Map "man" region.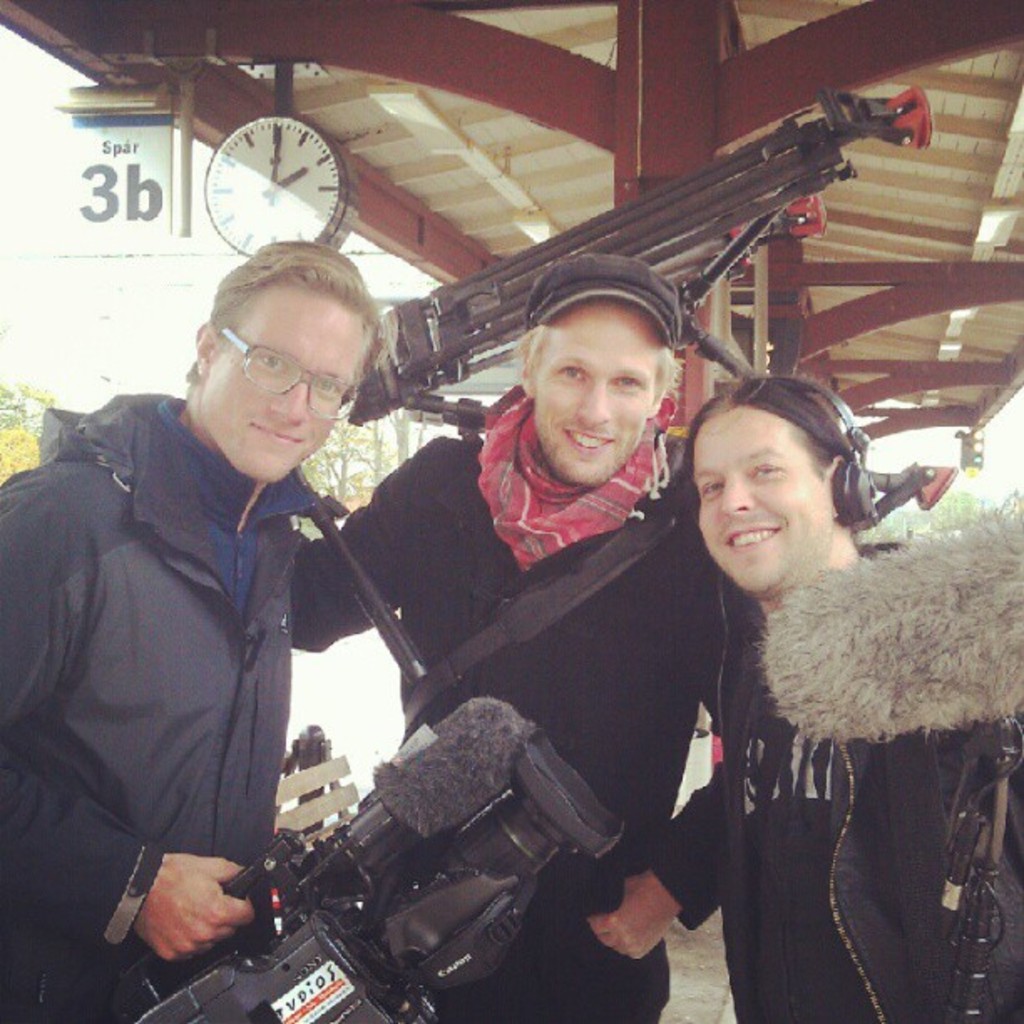
Mapped to x1=2, y1=238, x2=408, y2=1022.
